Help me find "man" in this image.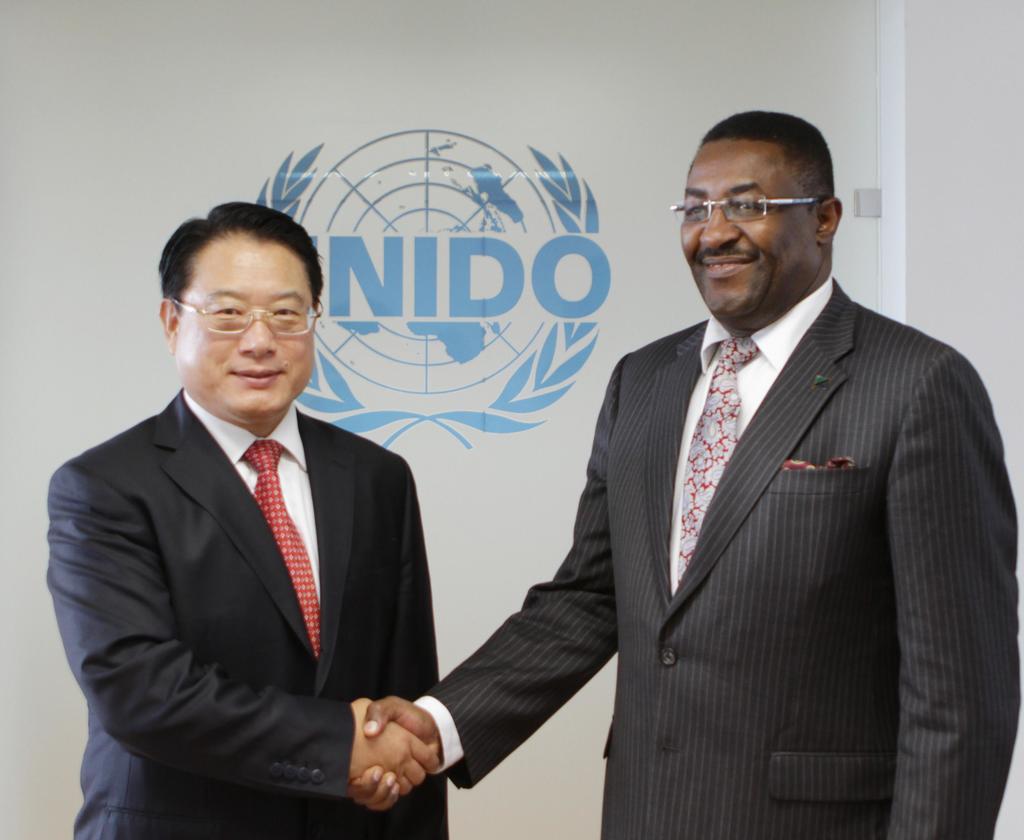
Found it: [353, 113, 1023, 839].
